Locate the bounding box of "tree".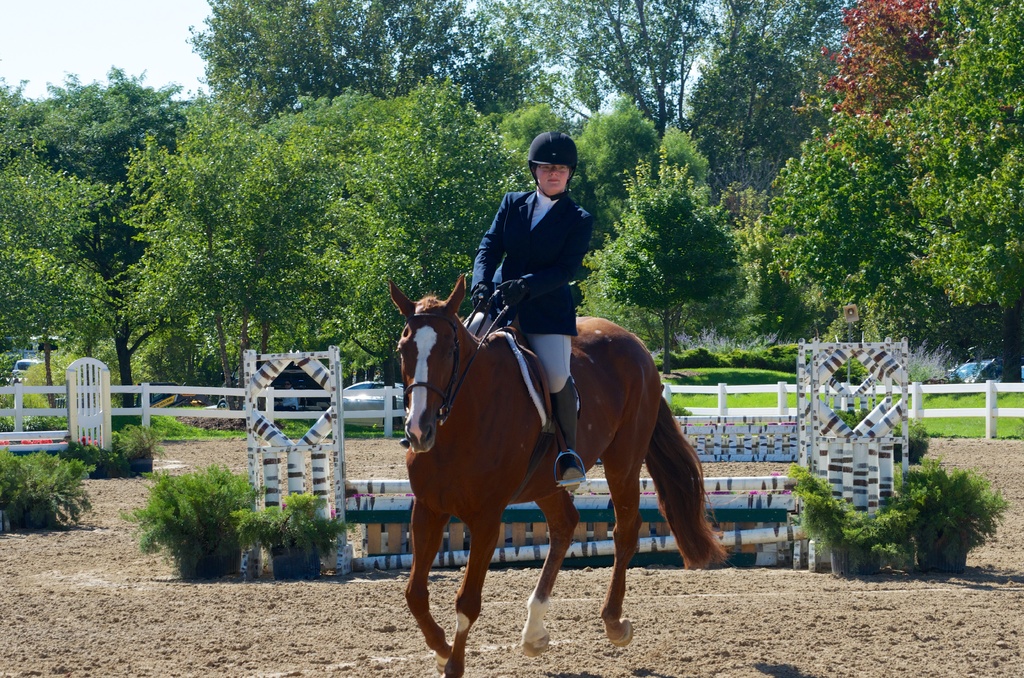
Bounding box: {"left": 228, "top": 76, "right": 387, "bottom": 423}.
